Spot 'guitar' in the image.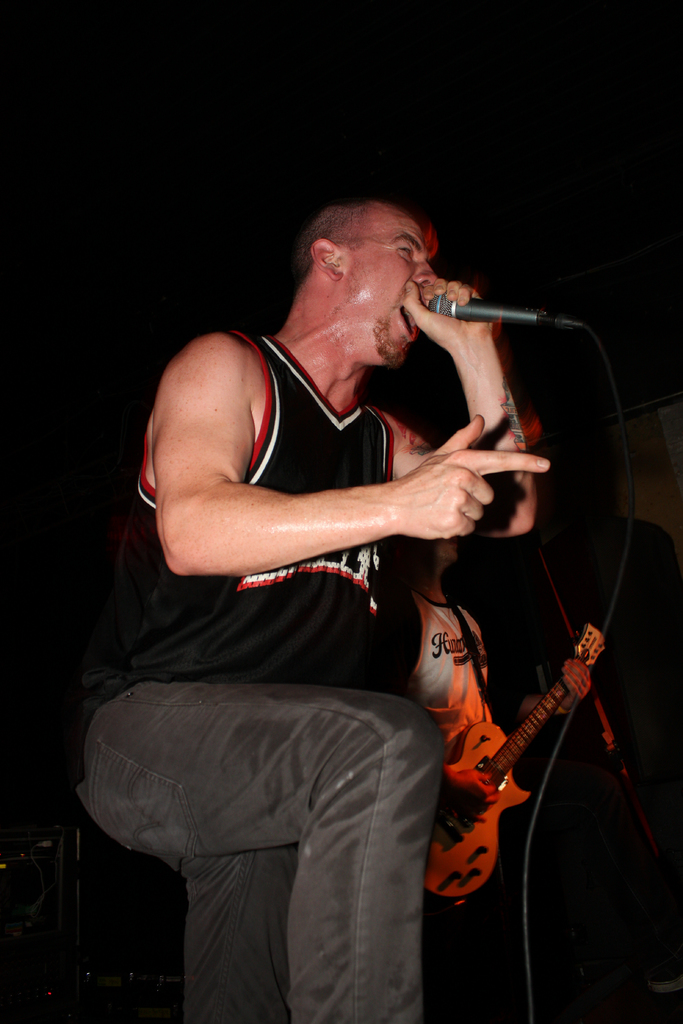
'guitar' found at l=427, t=622, r=607, b=906.
